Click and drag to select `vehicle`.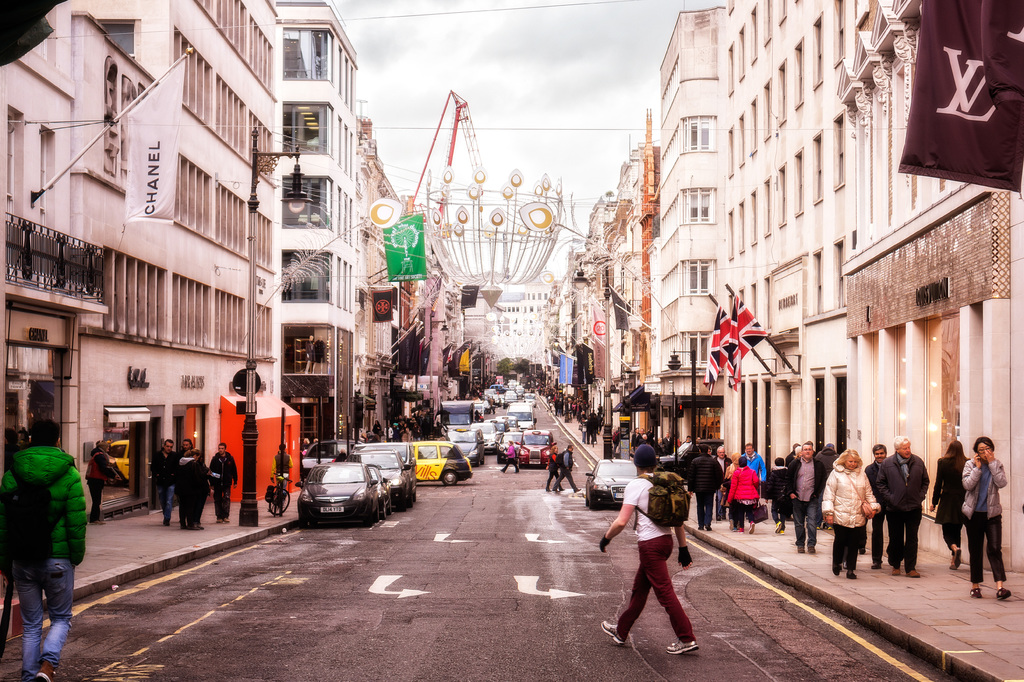
Selection: detection(492, 429, 524, 463).
